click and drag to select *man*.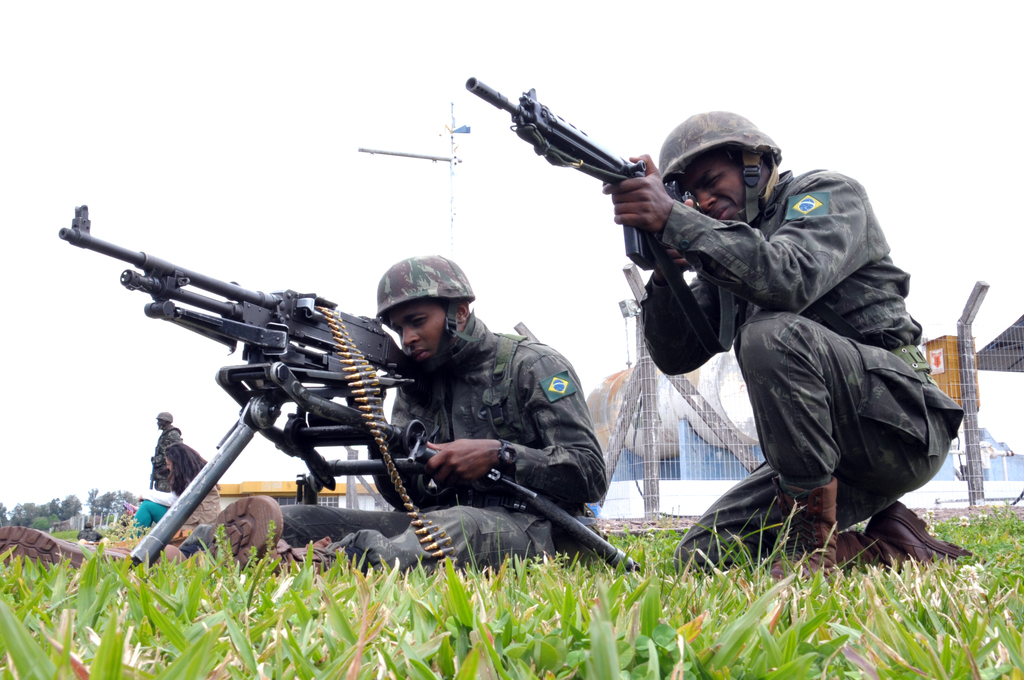
Selection: 150/408/184/495.
